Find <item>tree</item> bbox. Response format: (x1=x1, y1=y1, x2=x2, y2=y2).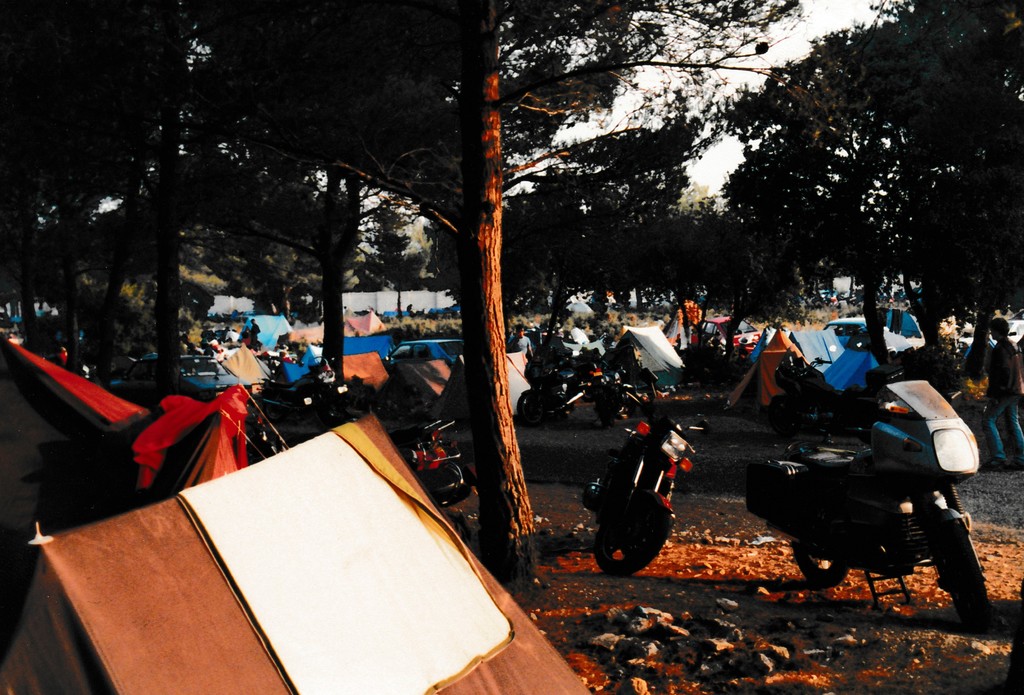
(x1=0, y1=0, x2=795, y2=598).
